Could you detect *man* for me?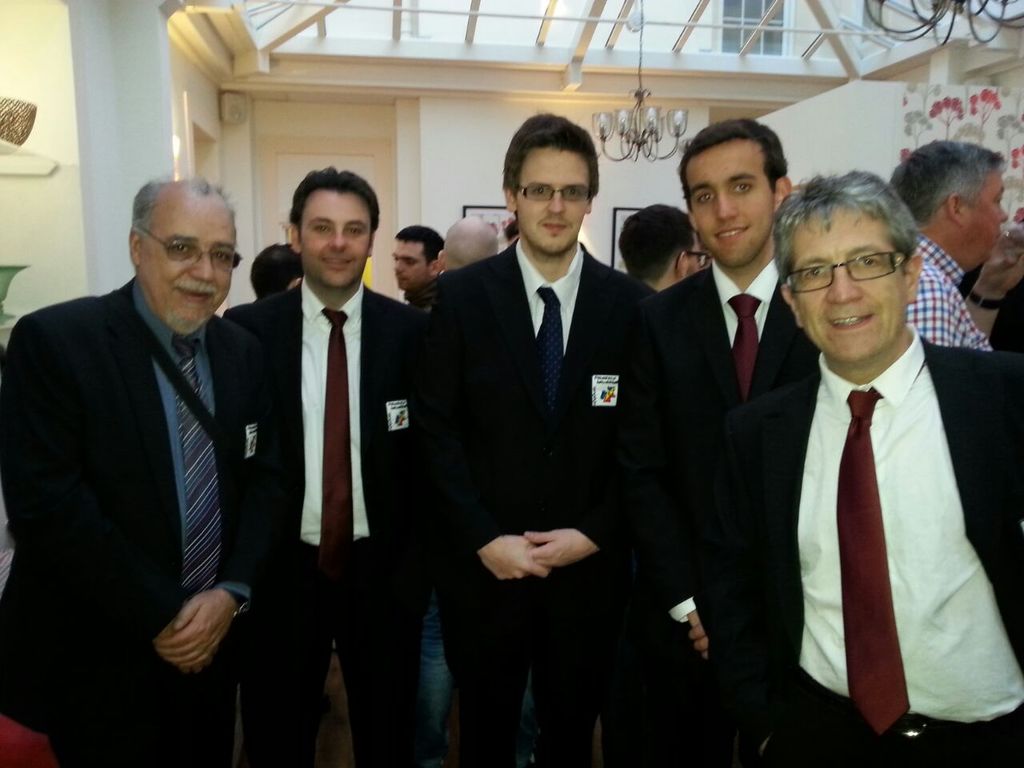
Detection result: rect(0, 174, 270, 767).
